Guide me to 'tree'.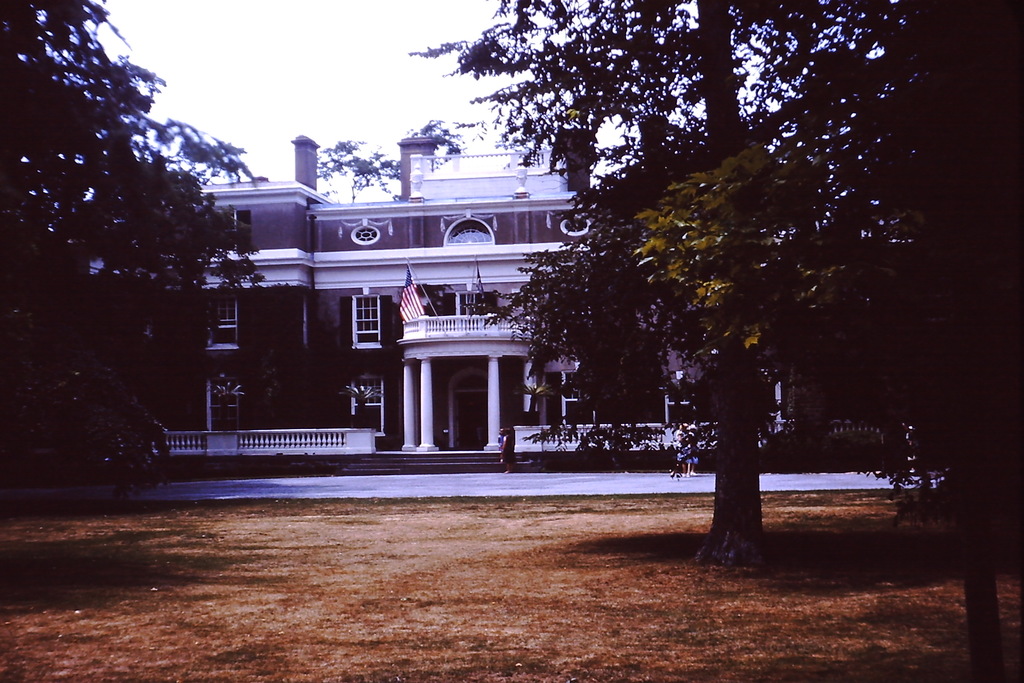
Guidance: (left=820, top=0, right=1023, bottom=682).
